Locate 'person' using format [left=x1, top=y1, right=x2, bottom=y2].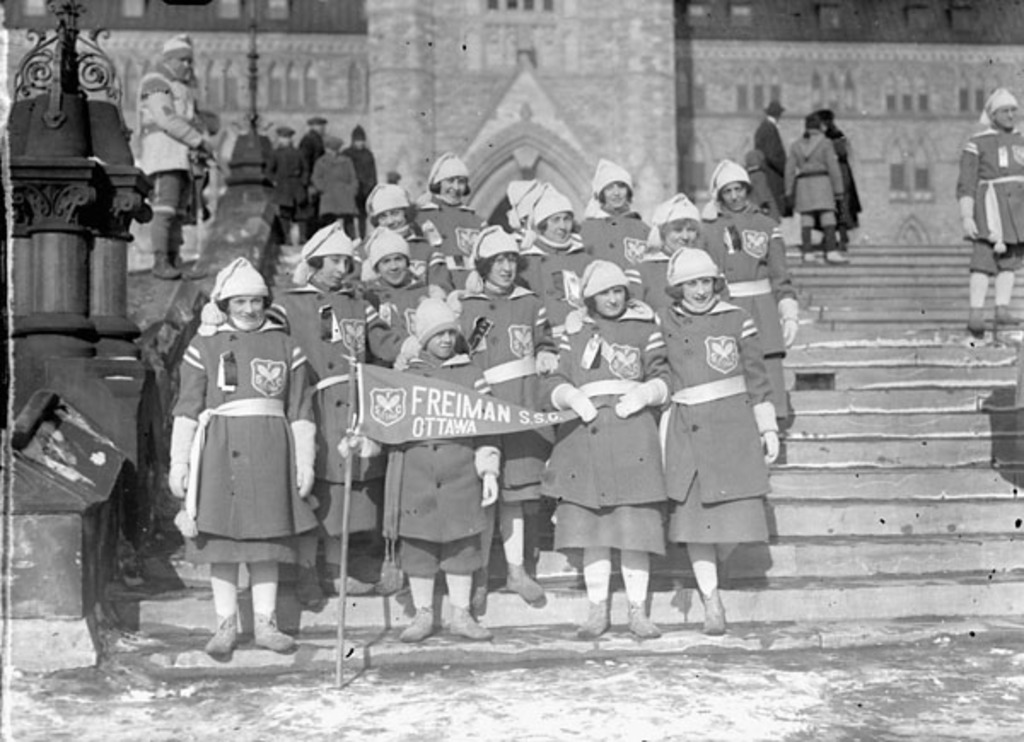
[left=956, top=87, right=1022, bottom=336].
